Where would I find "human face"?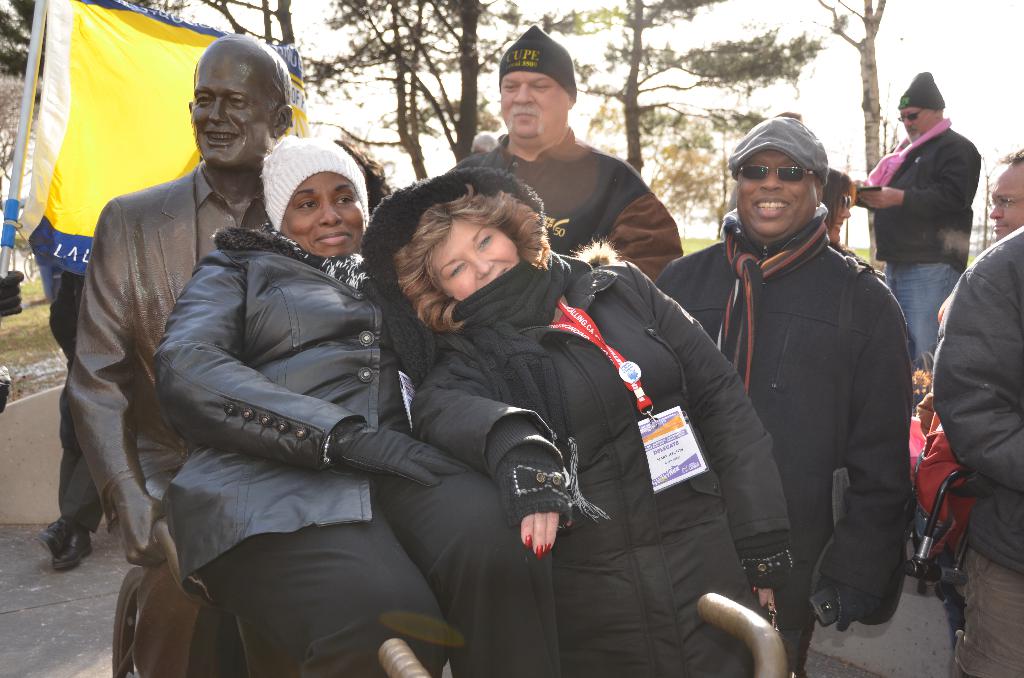
At x1=424, y1=213, x2=526, y2=300.
